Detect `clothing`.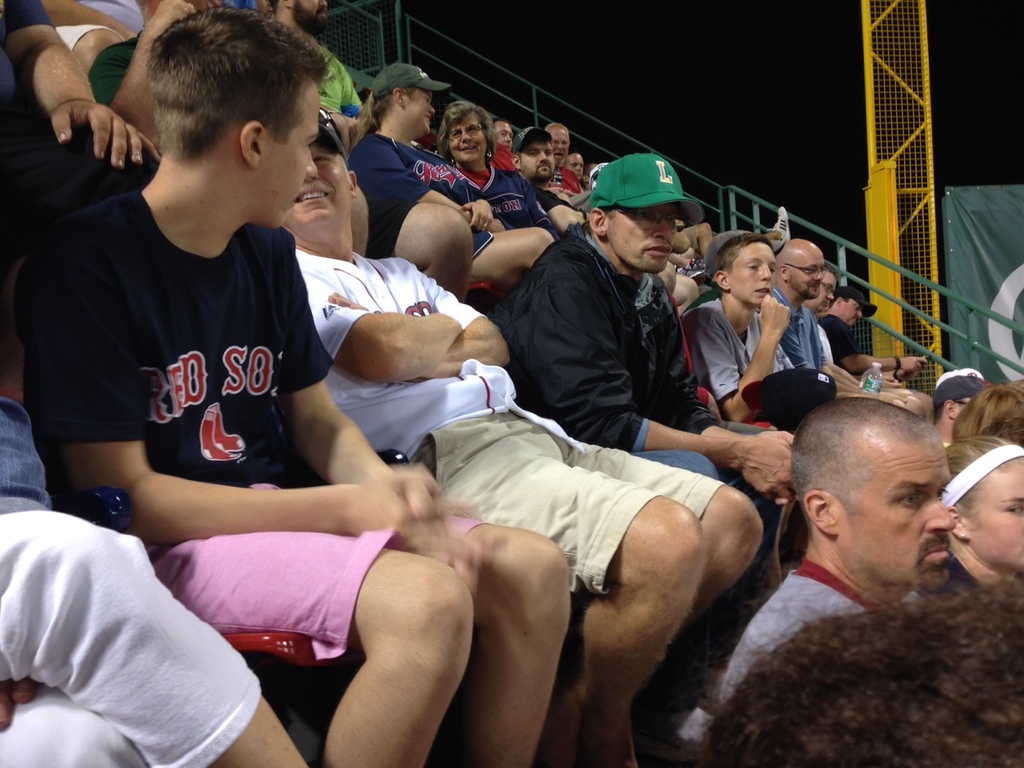
Detected at detection(22, 147, 395, 578).
